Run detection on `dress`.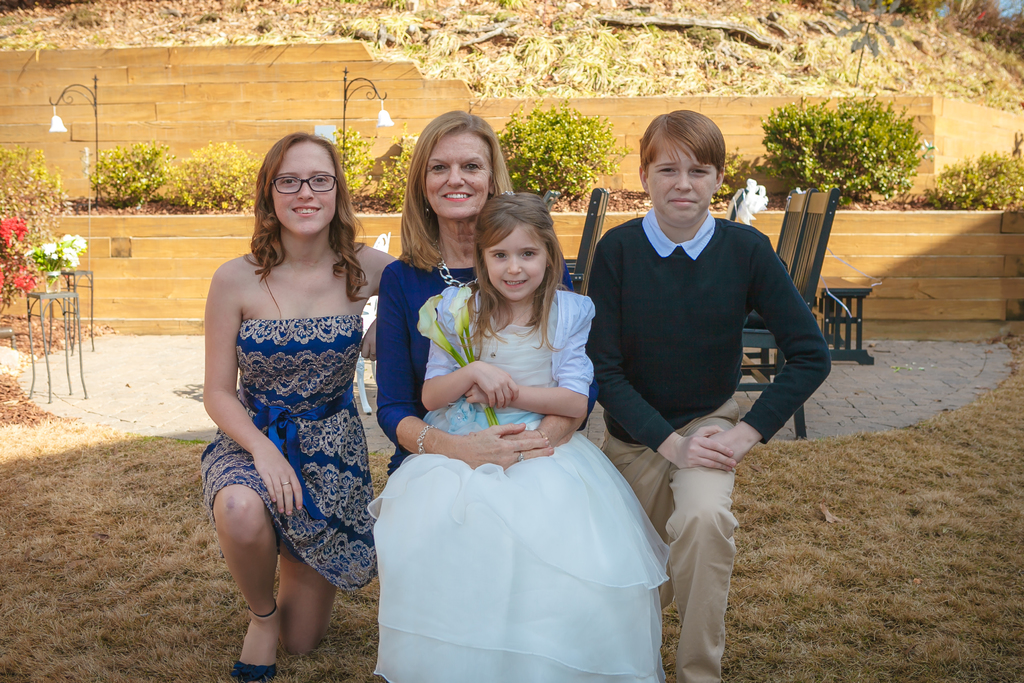
Result: x1=374, y1=260, x2=600, y2=475.
